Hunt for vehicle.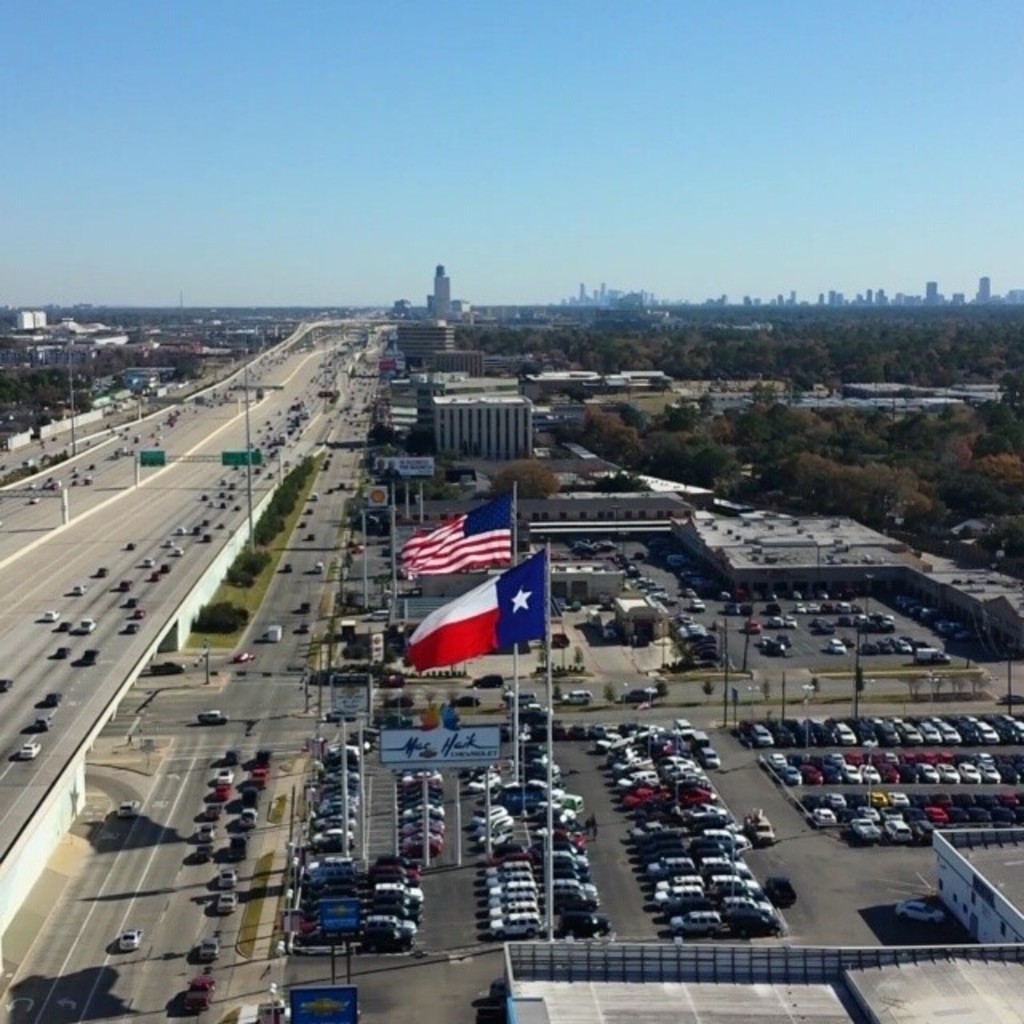
Hunted down at (x1=194, y1=822, x2=218, y2=842).
